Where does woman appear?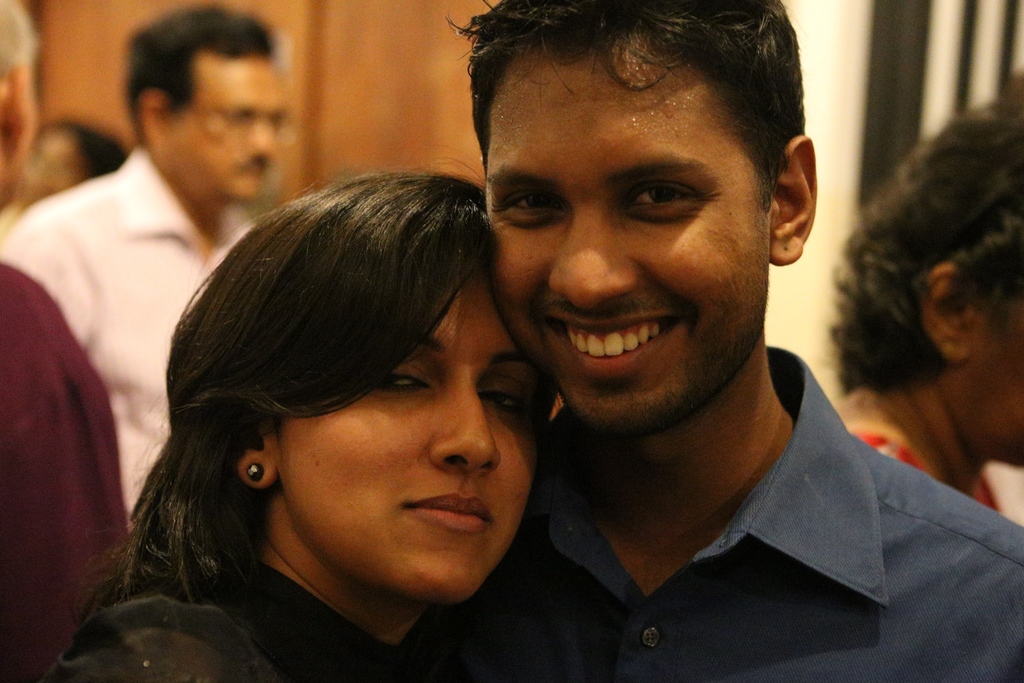
Appears at <bbox>826, 72, 1023, 498</bbox>.
